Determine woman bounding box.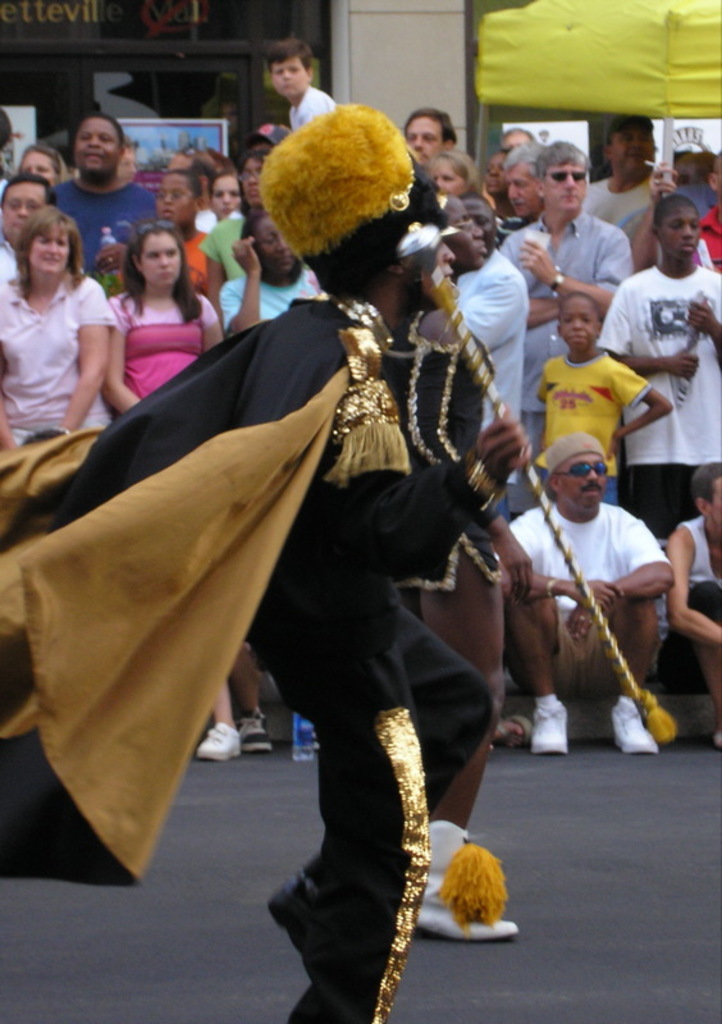
Determined: select_region(1, 180, 116, 443).
